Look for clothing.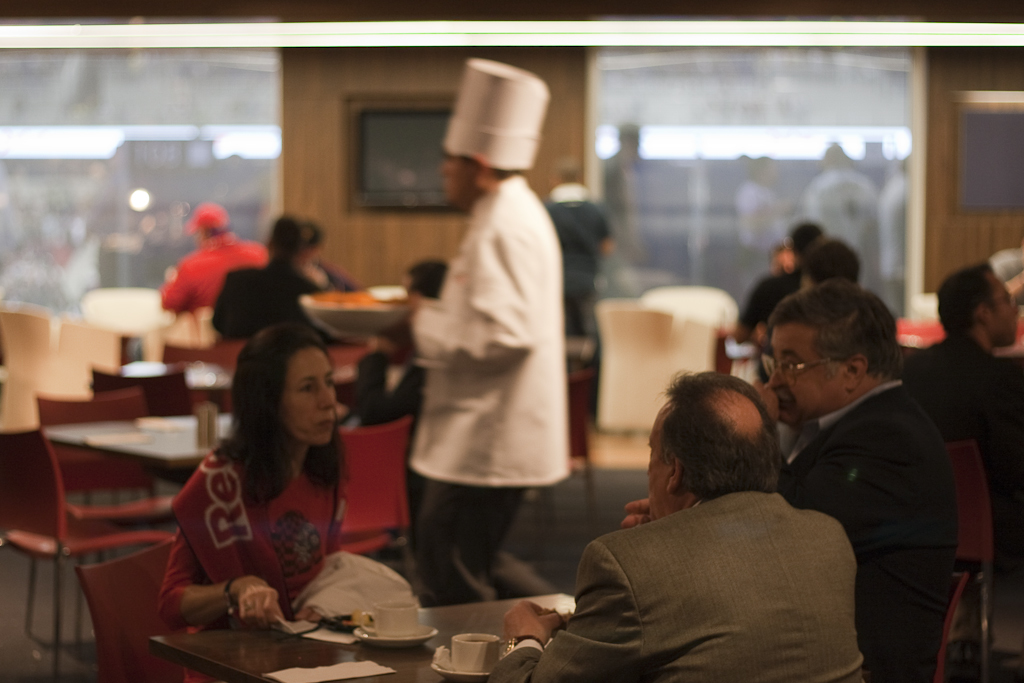
Found: bbox(401, 170, 560, 596).
